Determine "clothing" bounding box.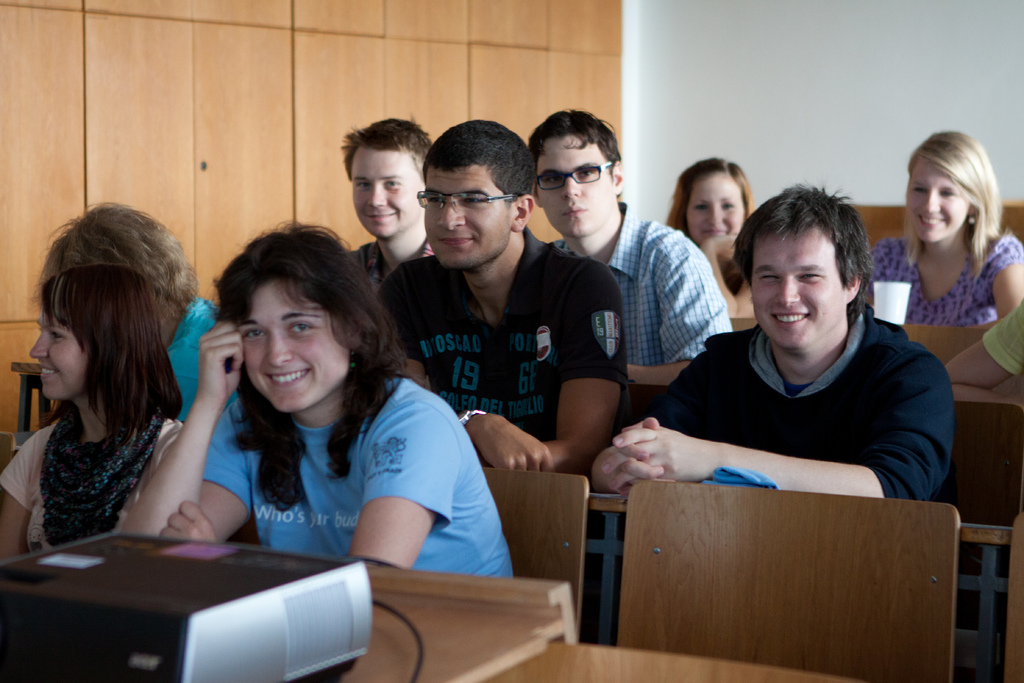
Determined: (x1=0, y1=402, x2=188, y2=554).
